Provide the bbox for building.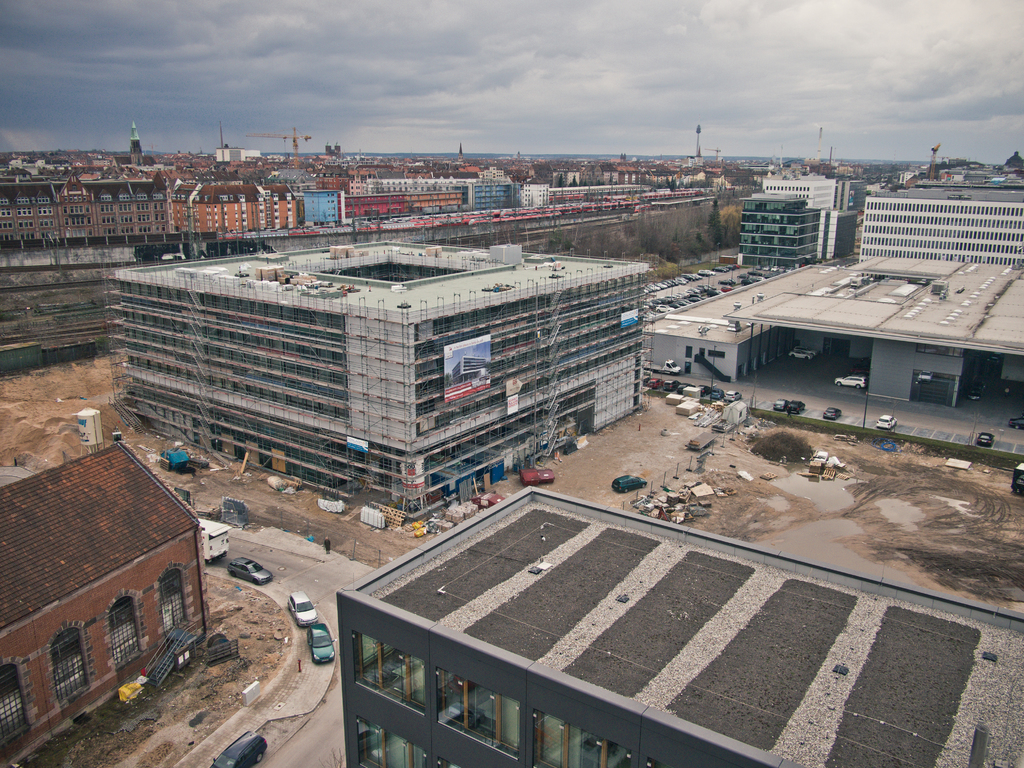
0:440:210:767.
